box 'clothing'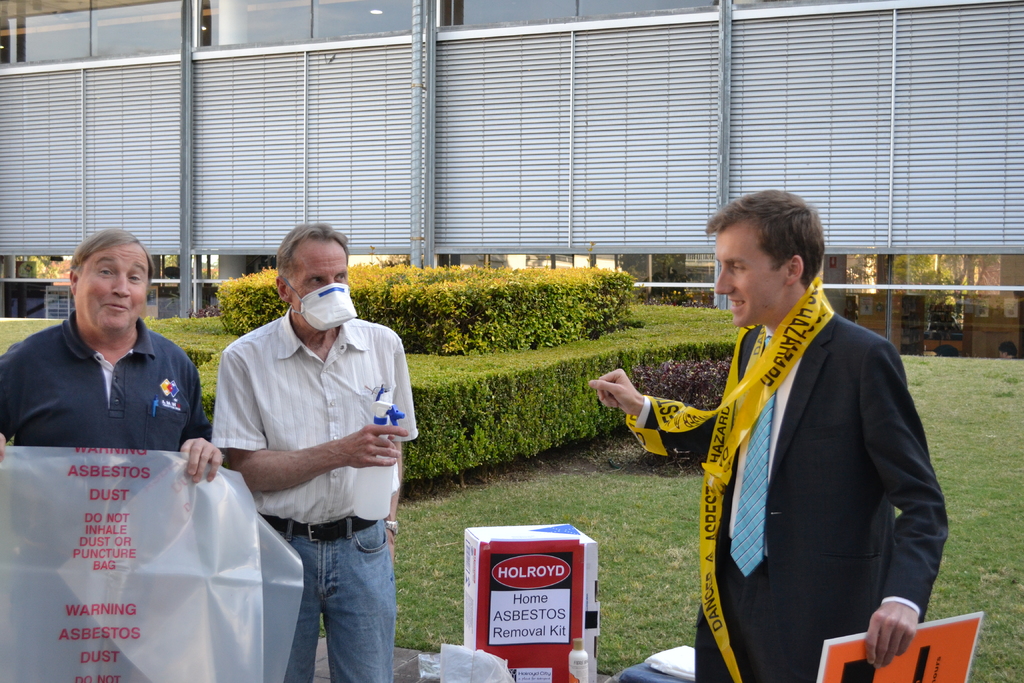
bbox=(204, 315, 419, 682)
